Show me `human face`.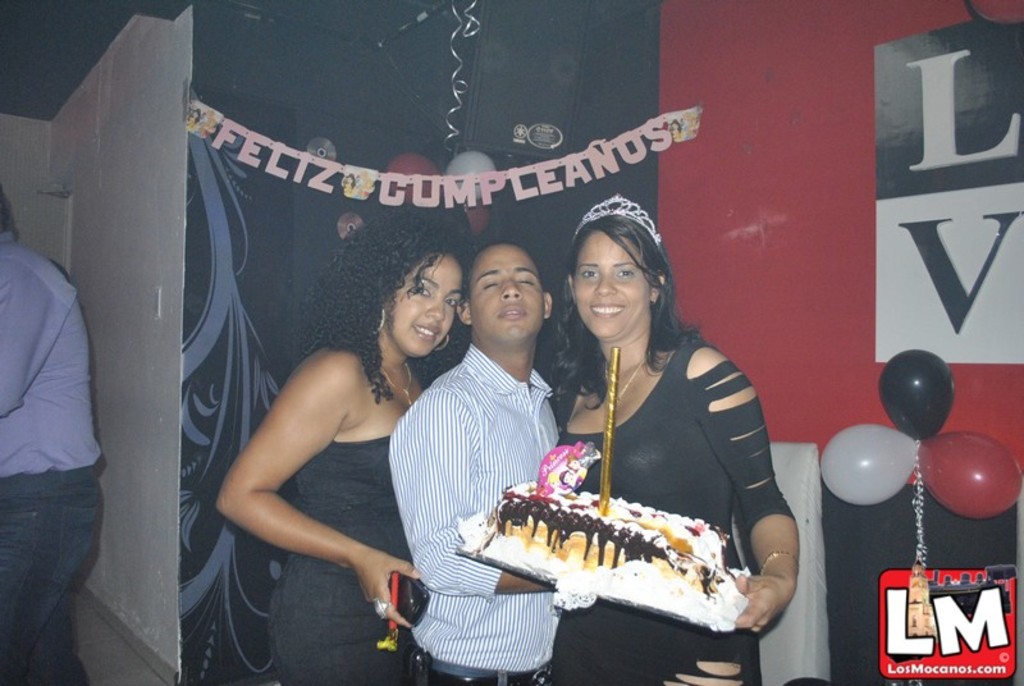
`human face` is here: left=572, top=232, right=650, bottom=339.
